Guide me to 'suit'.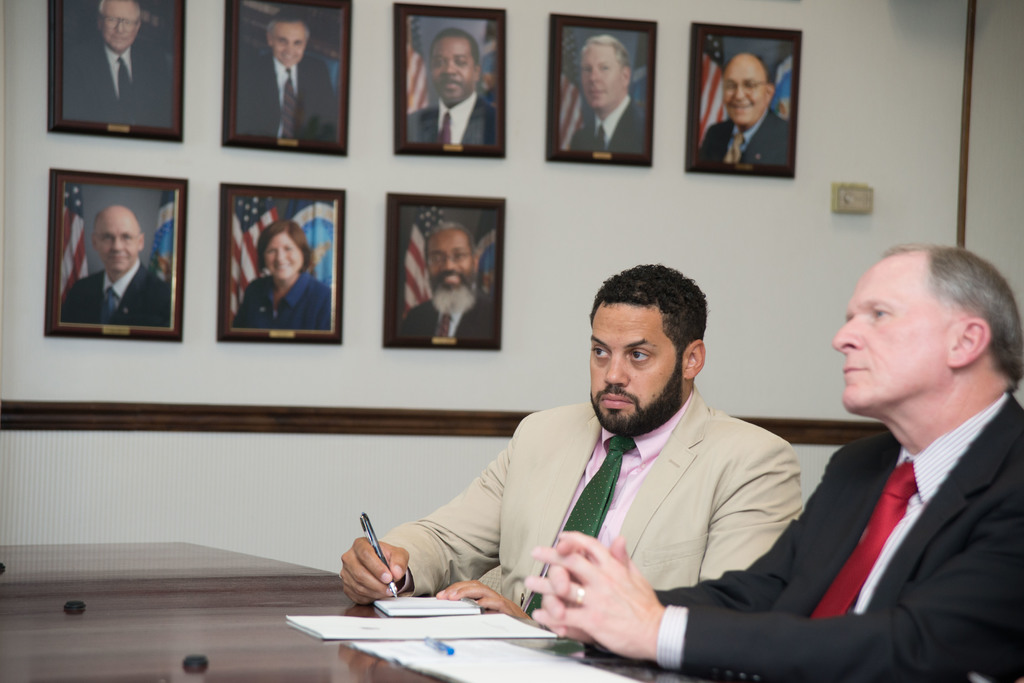
Guidance: detection(237, 54, 335, 139).
